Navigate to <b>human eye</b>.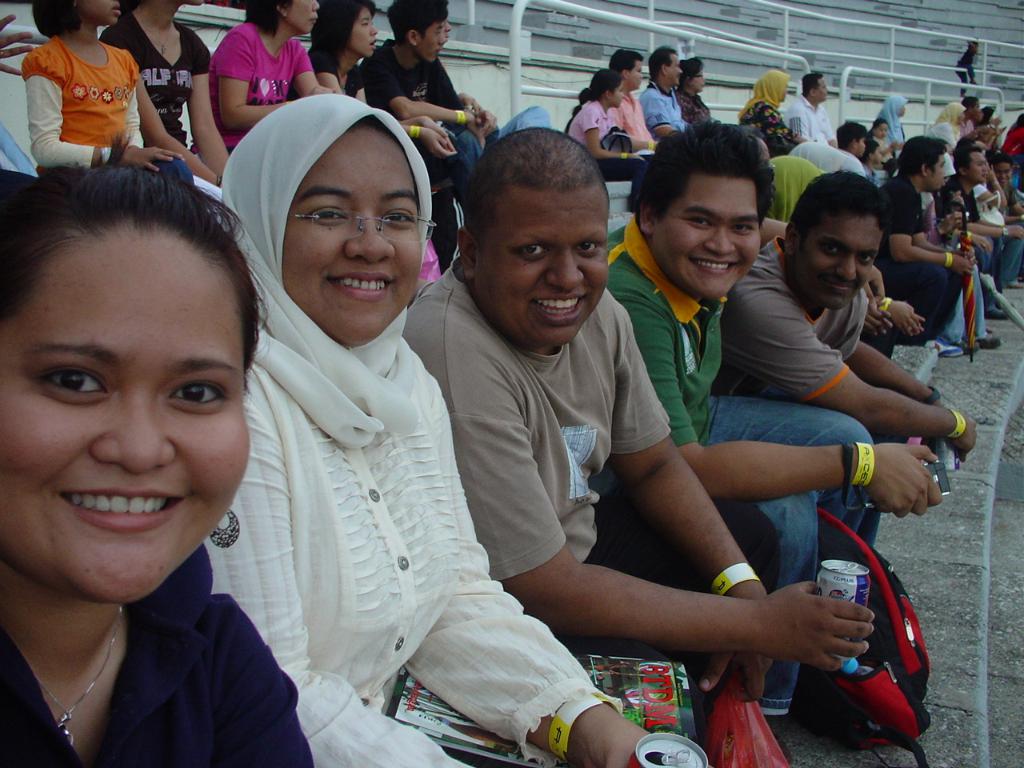
Navigation target: (638, 71, 642, 76).
